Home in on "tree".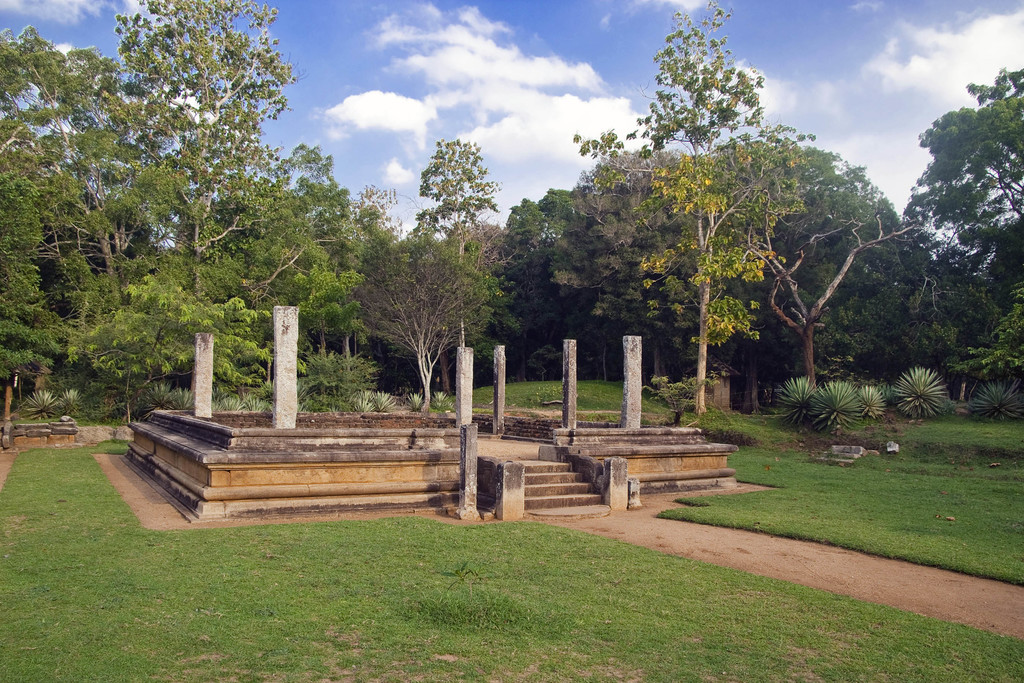
Homed in at {"x1": 273, "y1": 241, "x2": 356, "y2": 375}.
